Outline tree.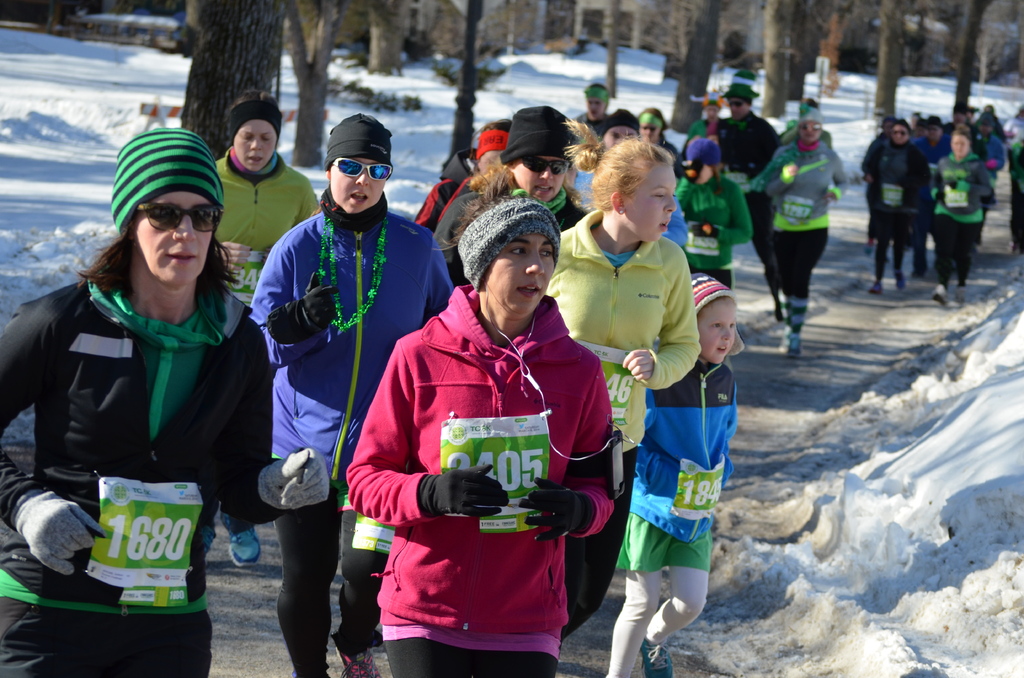
Outline: left=971, top=1, right=1009, bottom=92.
